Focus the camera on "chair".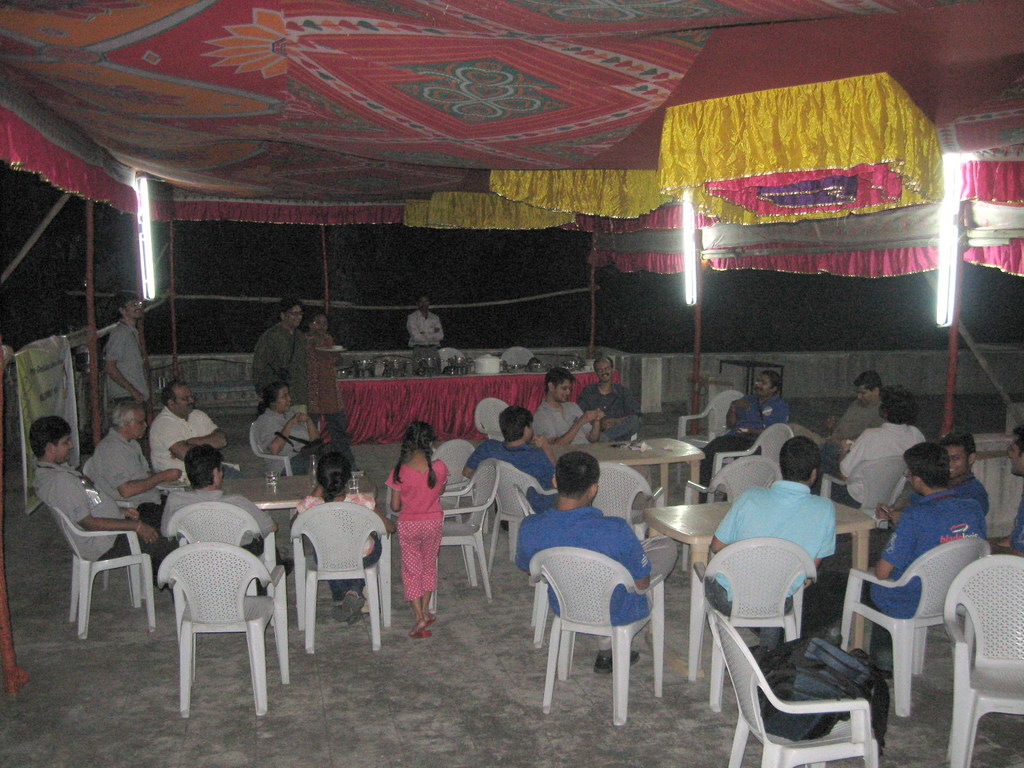
Focus region: Rect(682, 534, 821, 713).
